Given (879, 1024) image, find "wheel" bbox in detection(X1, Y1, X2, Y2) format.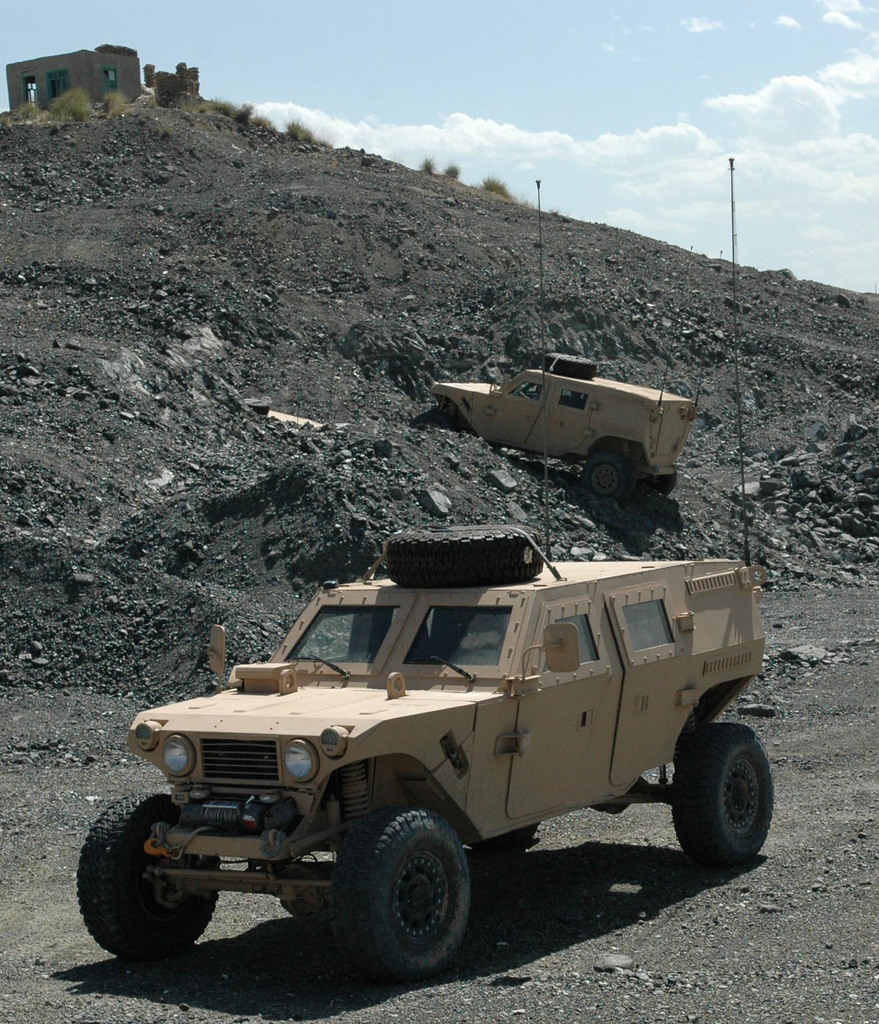
detection(322, 803, 484, 972).
